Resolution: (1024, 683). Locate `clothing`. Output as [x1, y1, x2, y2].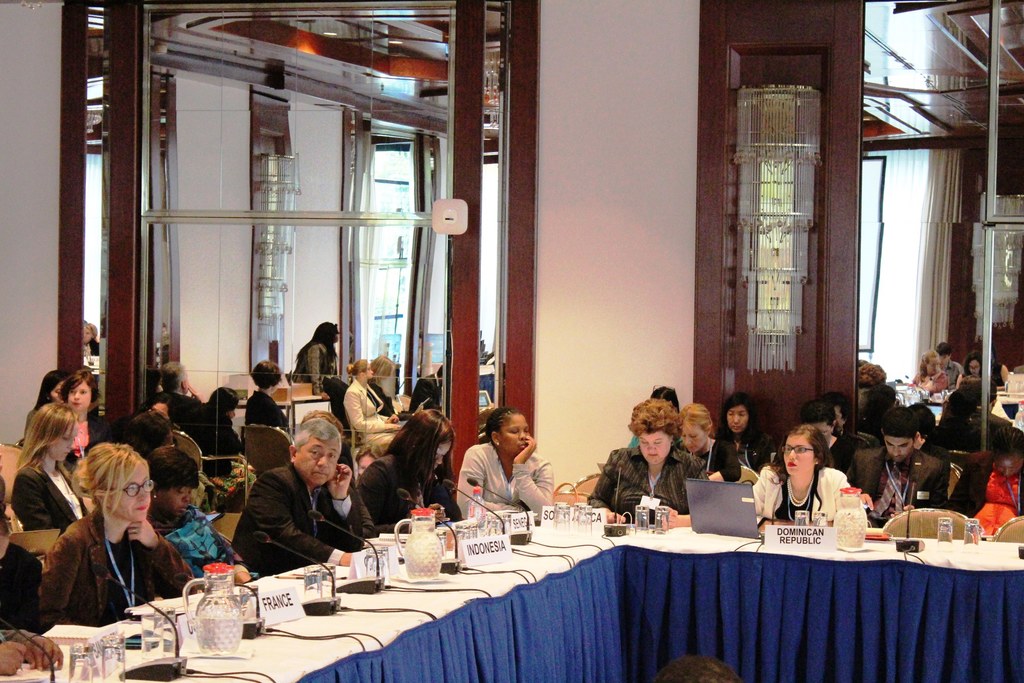
[355, 454, 458, 530].
